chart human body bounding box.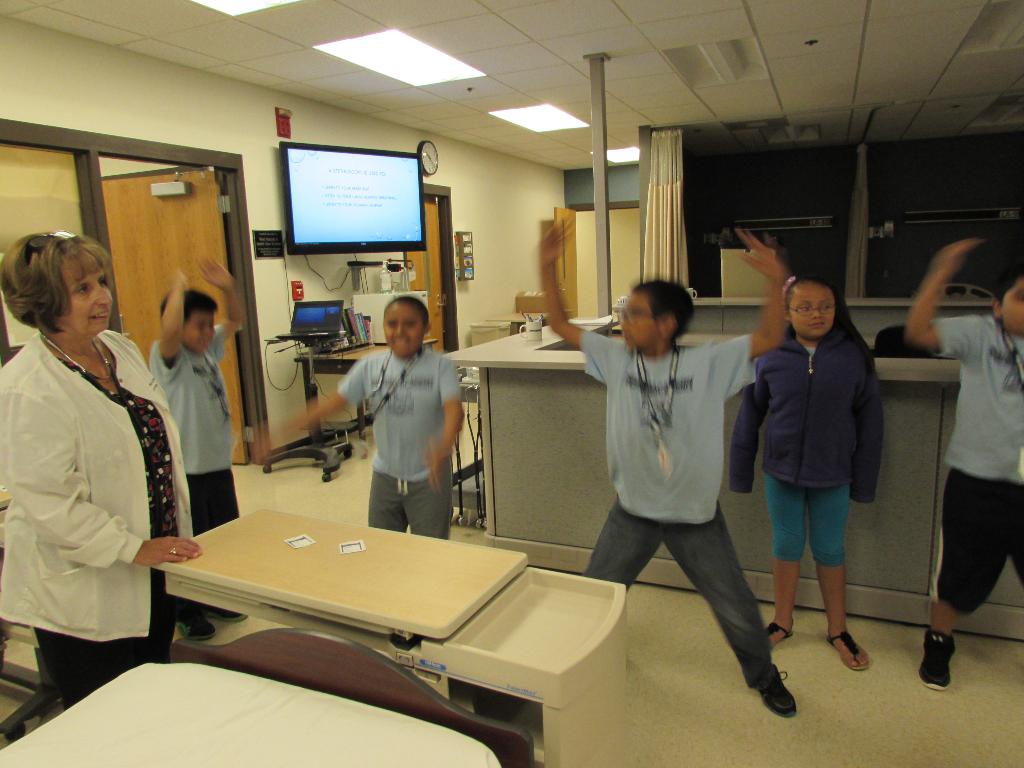
Charted: (244, 346, 469, 542).
